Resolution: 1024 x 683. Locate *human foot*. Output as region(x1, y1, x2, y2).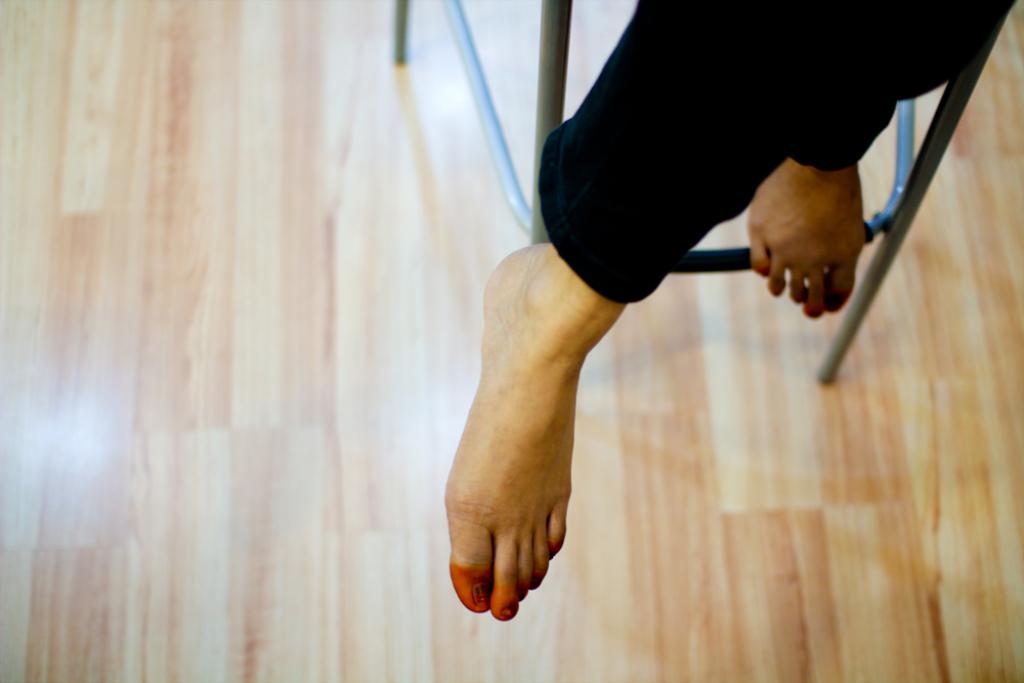
region(433, 232, 611, 631).
